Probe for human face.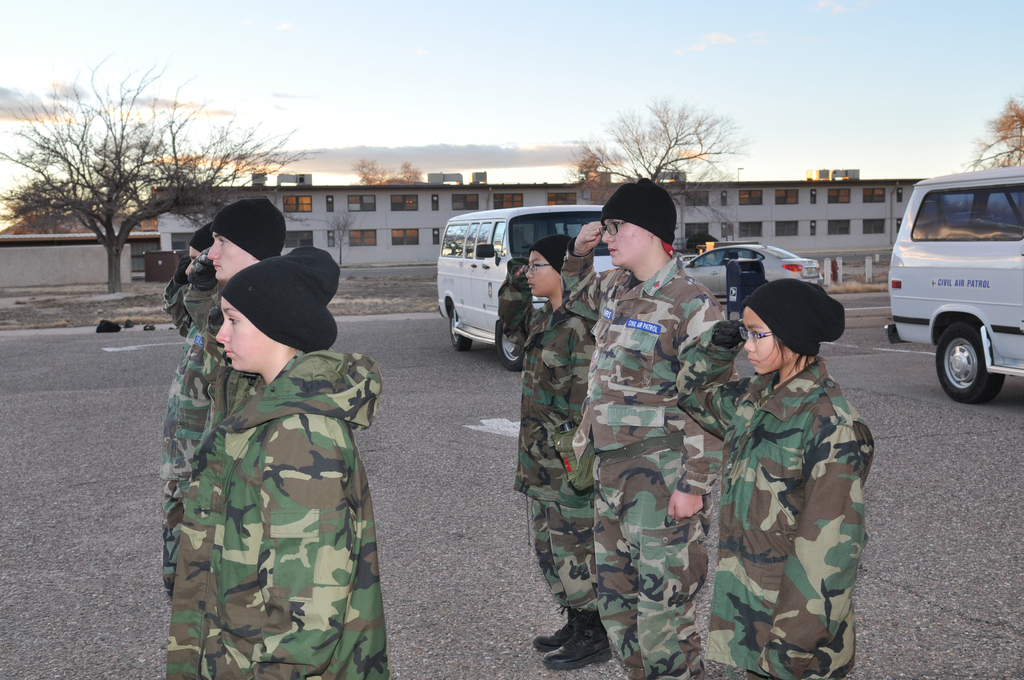
Probe result: l=739, t=301, r=799, b=375.
